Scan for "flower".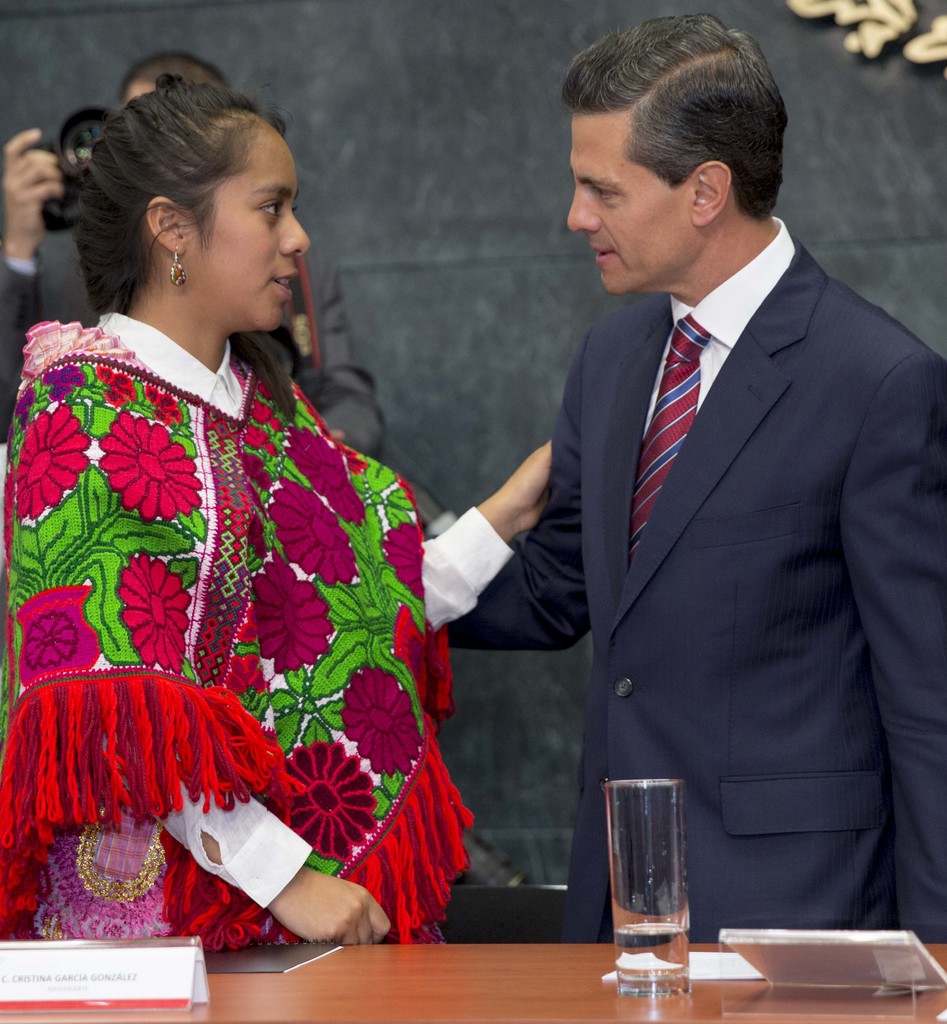
Scan result: crop(373, 525, 426, 604).
